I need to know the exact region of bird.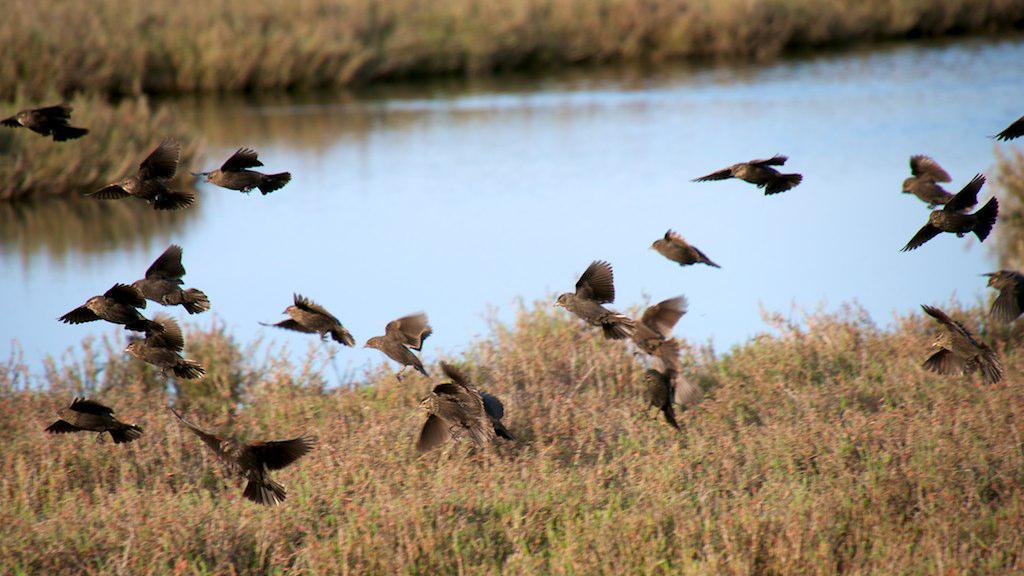
Region: locate(56, 283, 165, 335).
